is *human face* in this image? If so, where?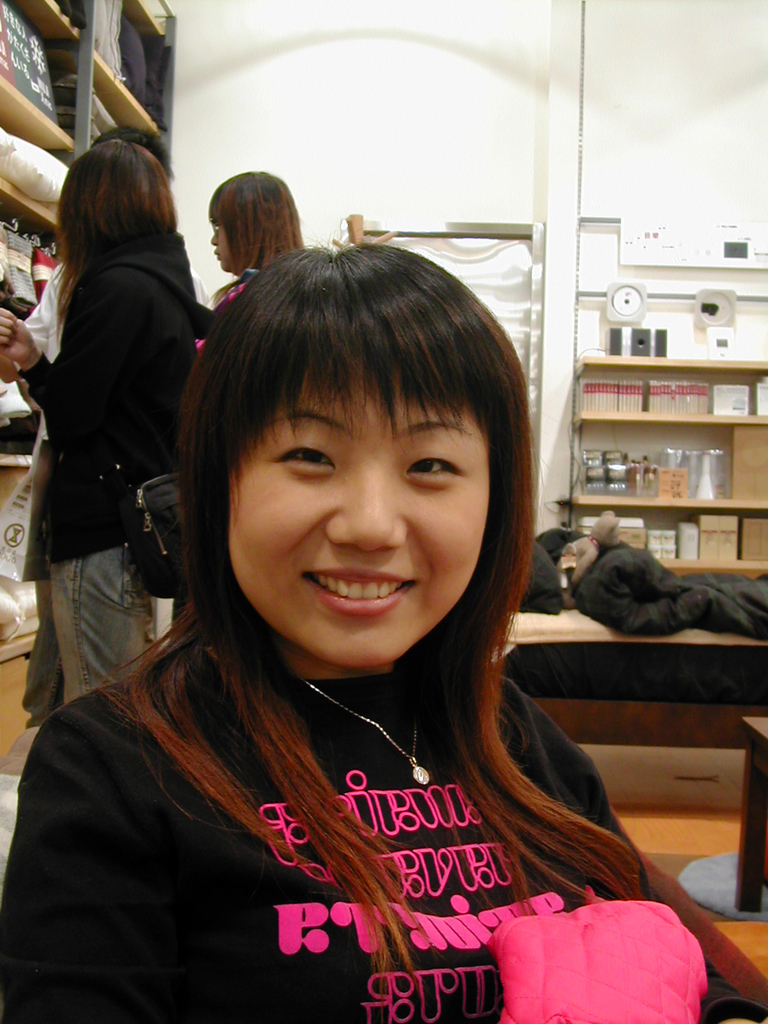
Yes, at 231 371 488 665.
